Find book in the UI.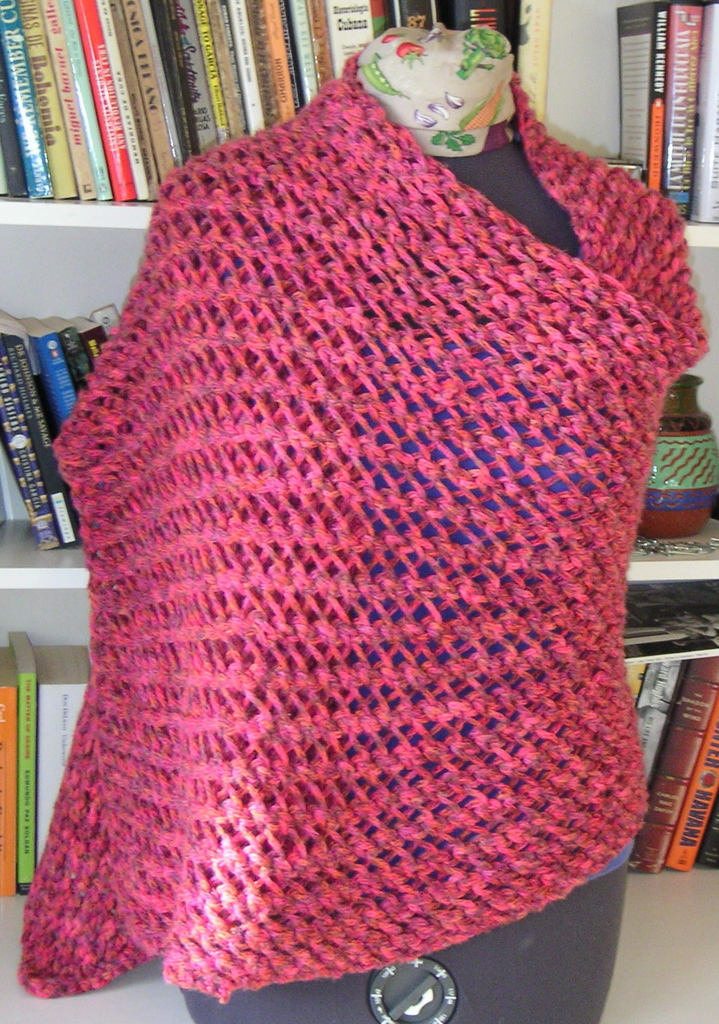
UI element at 0, 306, 78, 554.
